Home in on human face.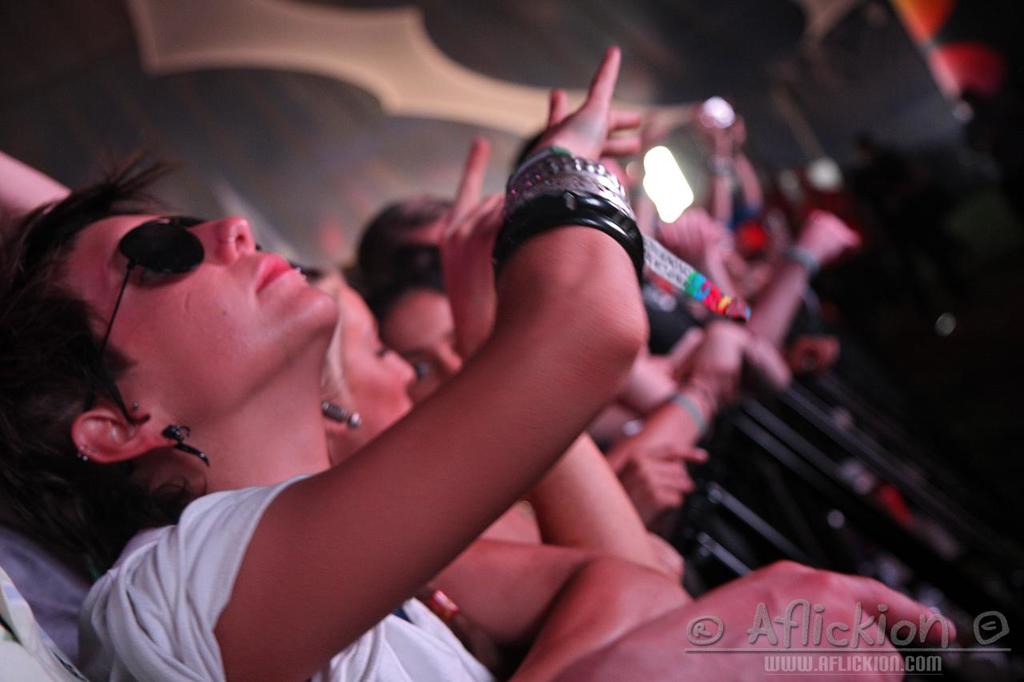
Homed in at locate(66, 209, 342, 428).
